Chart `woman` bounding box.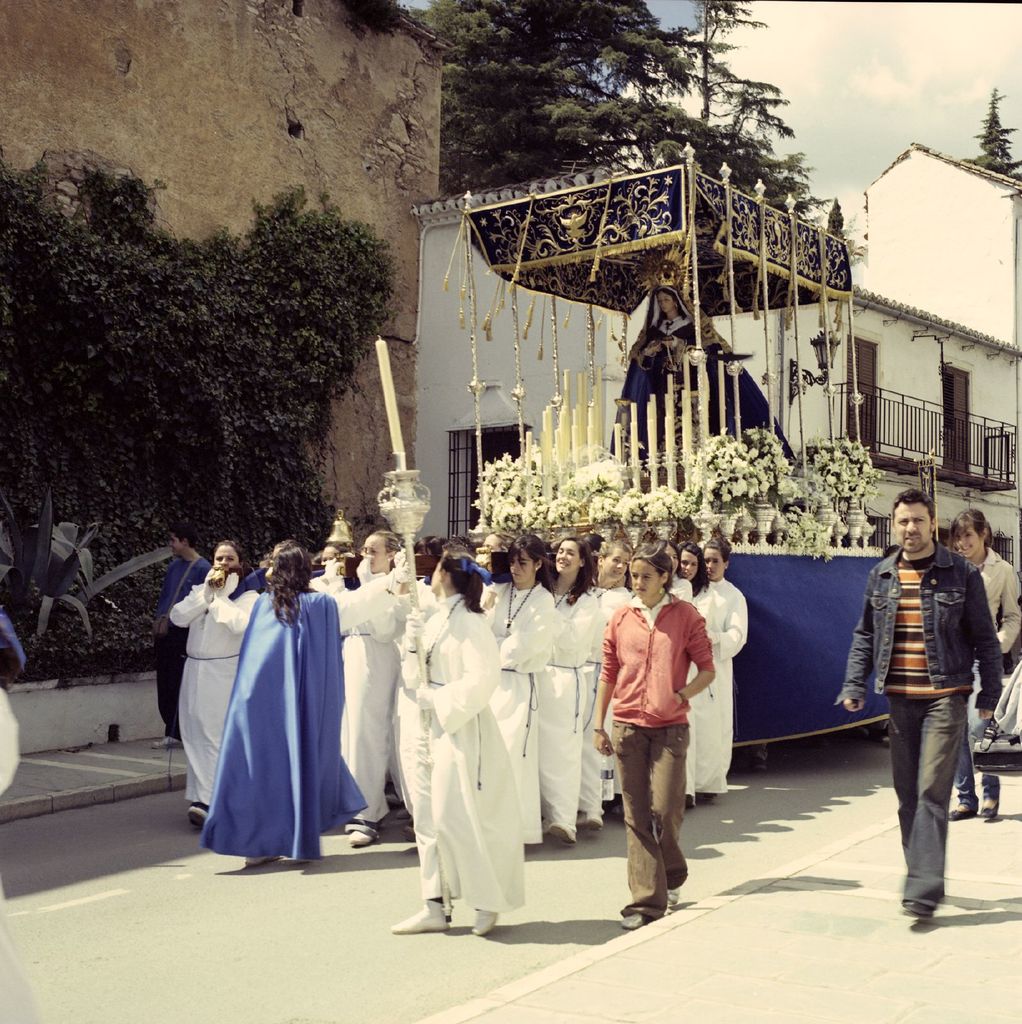
Charted: {"left": 680, "top": 543, "right": 710, "bottom": 604}.
